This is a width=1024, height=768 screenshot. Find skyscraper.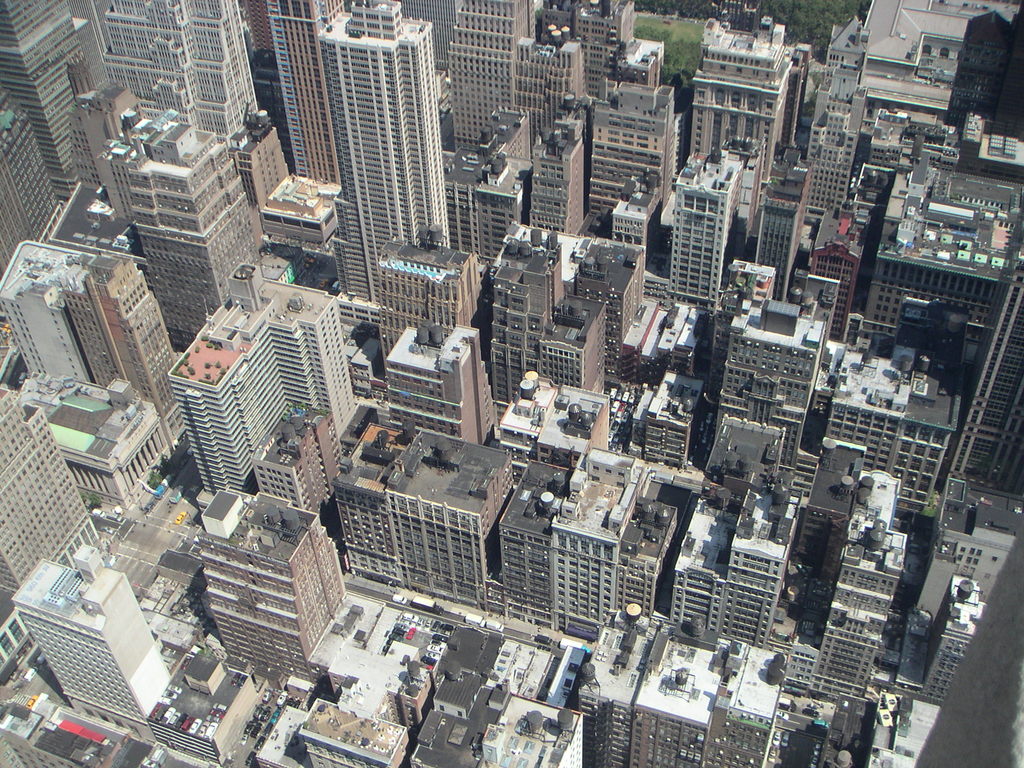
Bounding box: locate(945, 13, 1023, 130).
